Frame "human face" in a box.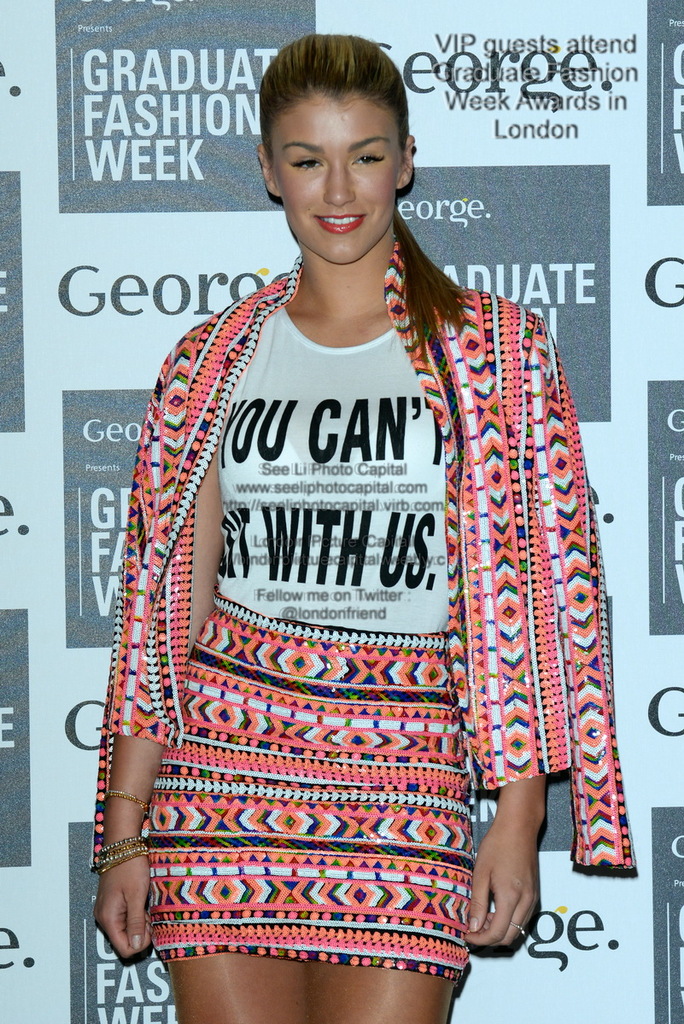
rect(270, 103, 402, 265).
